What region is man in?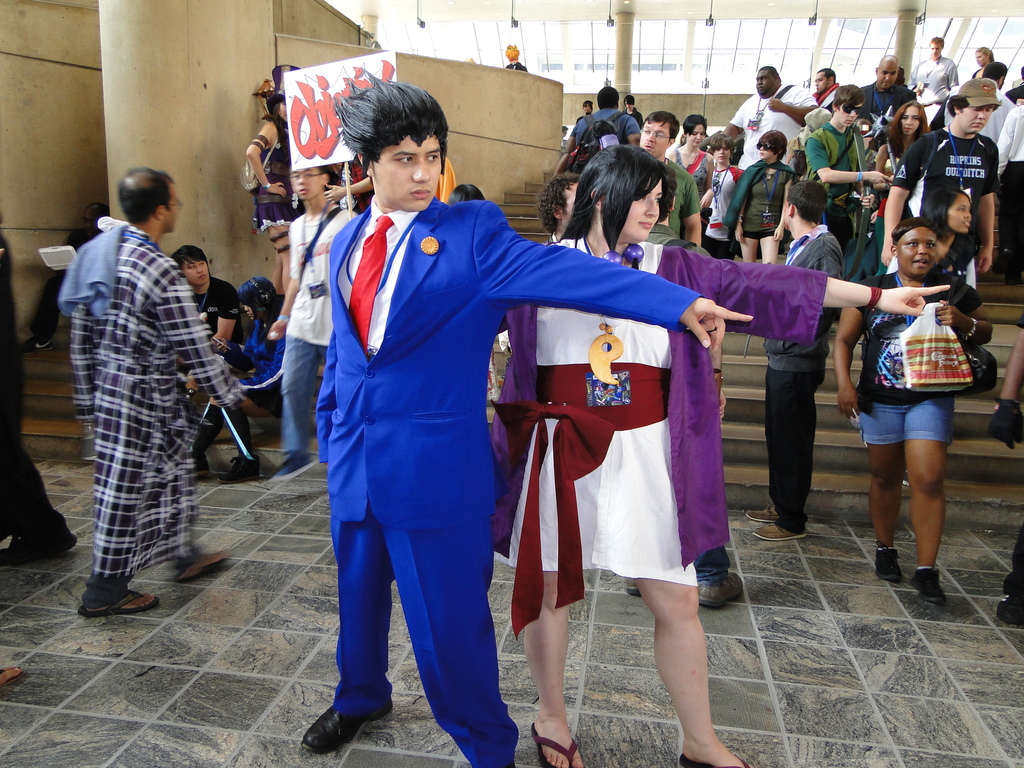
region(173, 246, 250, 486).
